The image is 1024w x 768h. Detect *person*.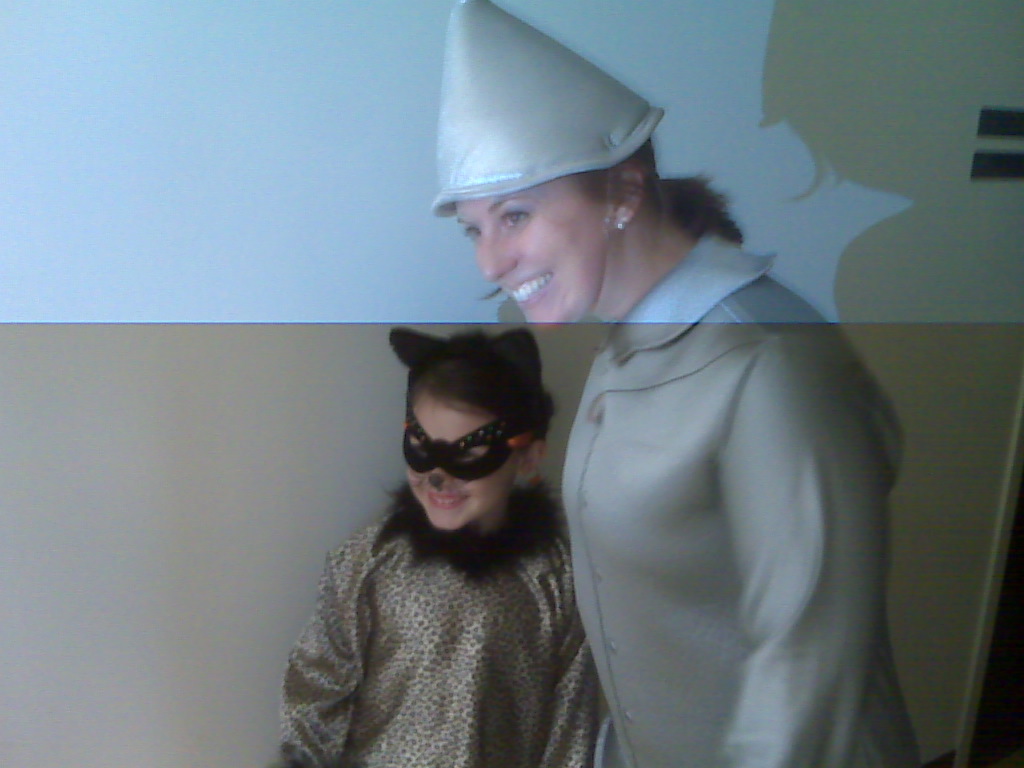
Detection: left=281, top=303, right=631, bottom=767.
